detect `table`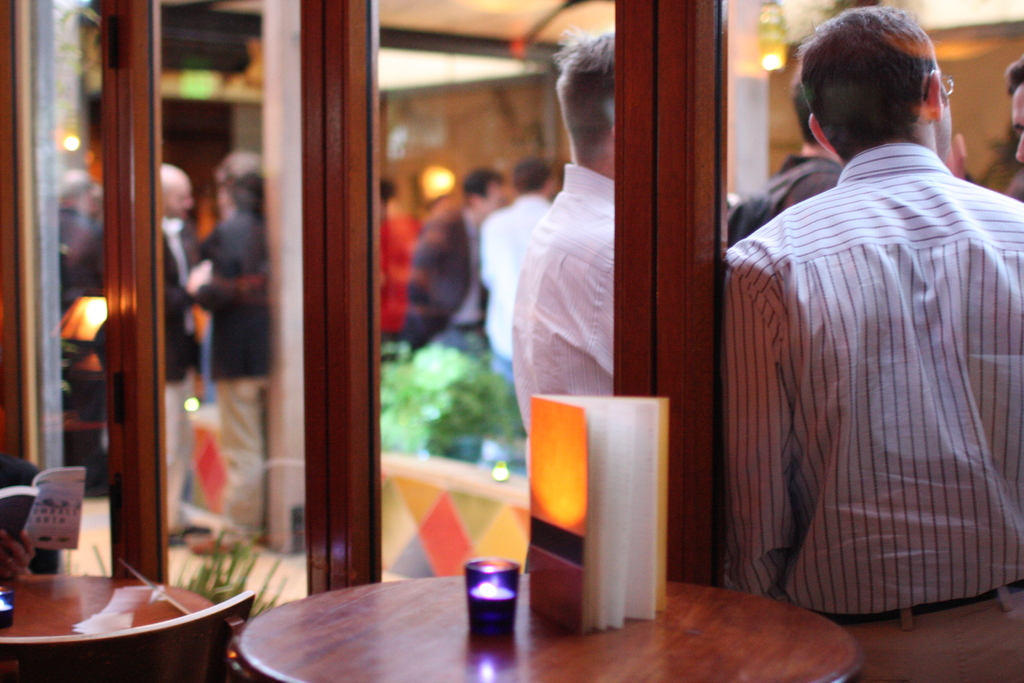
243,567,870,682
